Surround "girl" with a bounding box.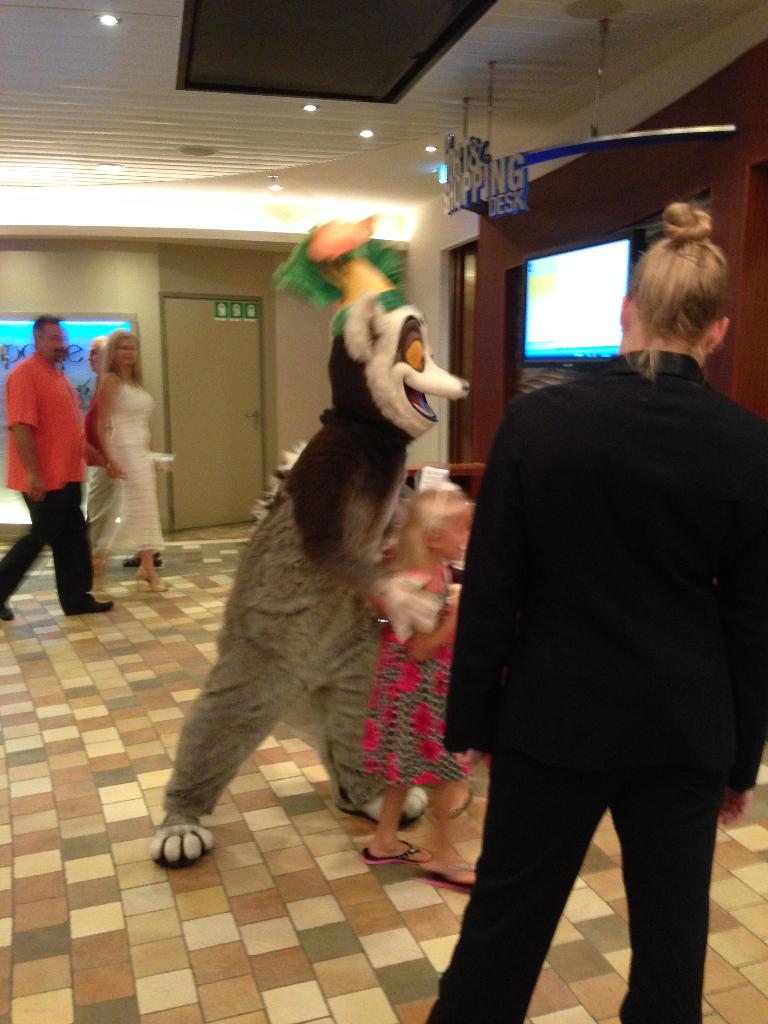
bbox=[422, 204, 767, 1023].
